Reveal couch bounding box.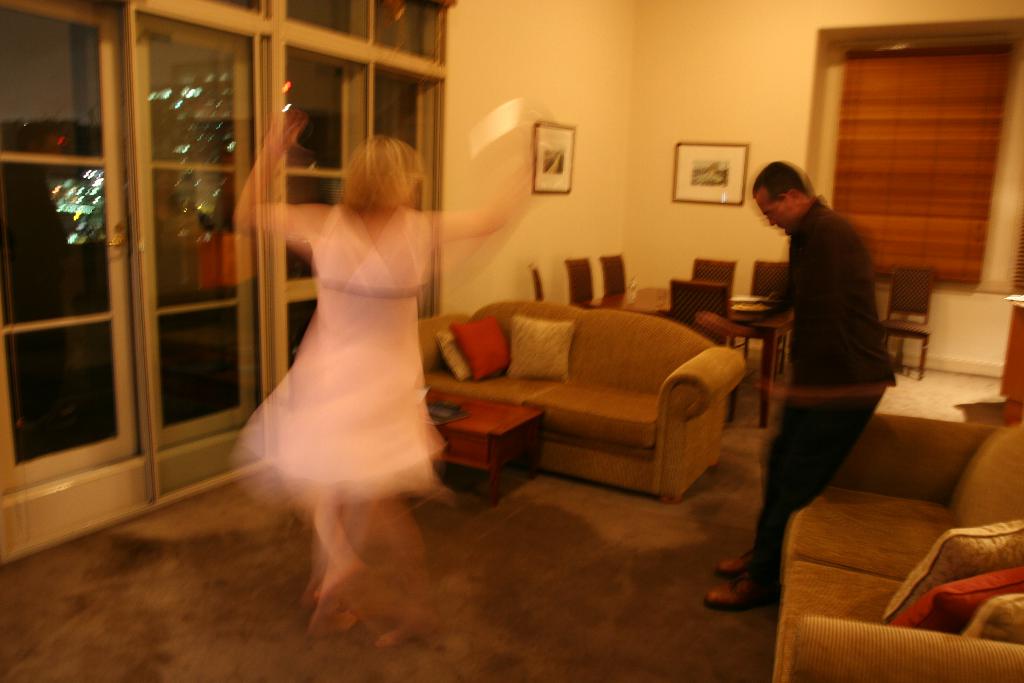
Revealed: 390:270:799:521.
